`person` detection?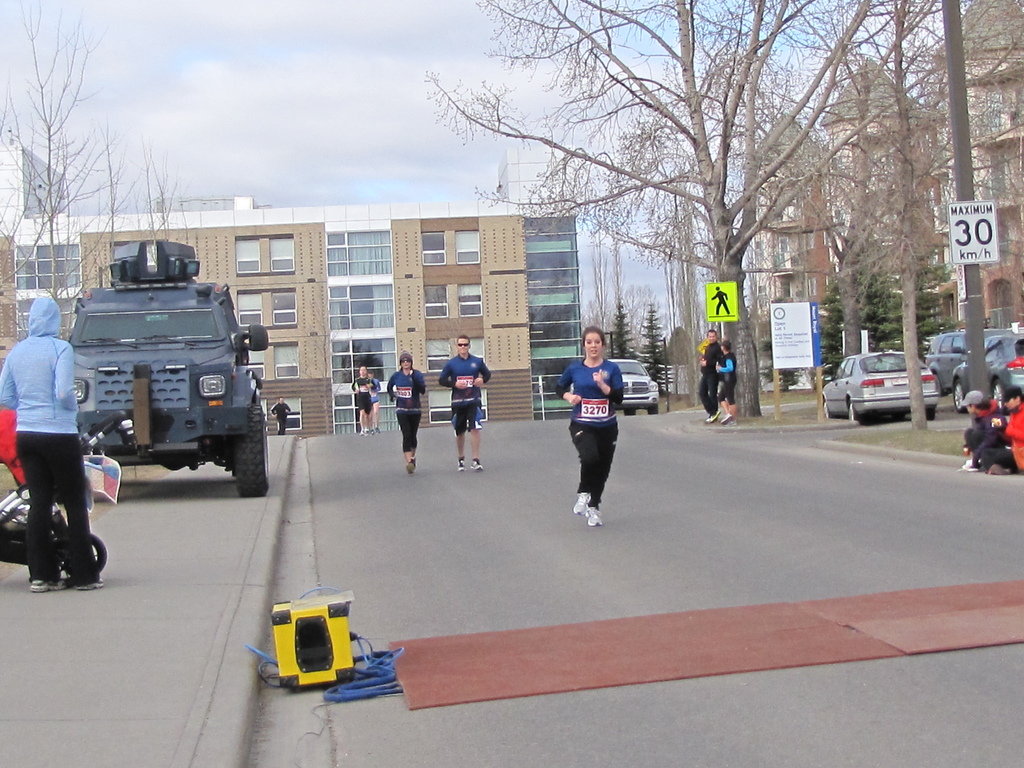
{"x1": 550, "y1": 326, "x2": 637, "y2": 523}
